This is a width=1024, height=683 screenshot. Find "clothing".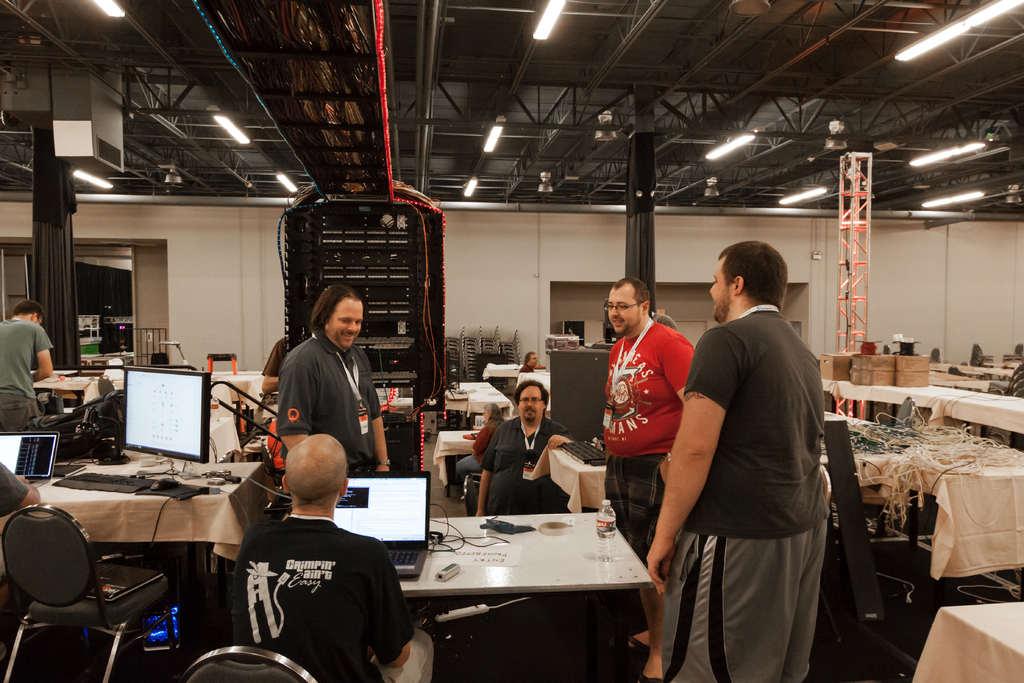
Bounding box: BBox(661, 300, 833, 682).
